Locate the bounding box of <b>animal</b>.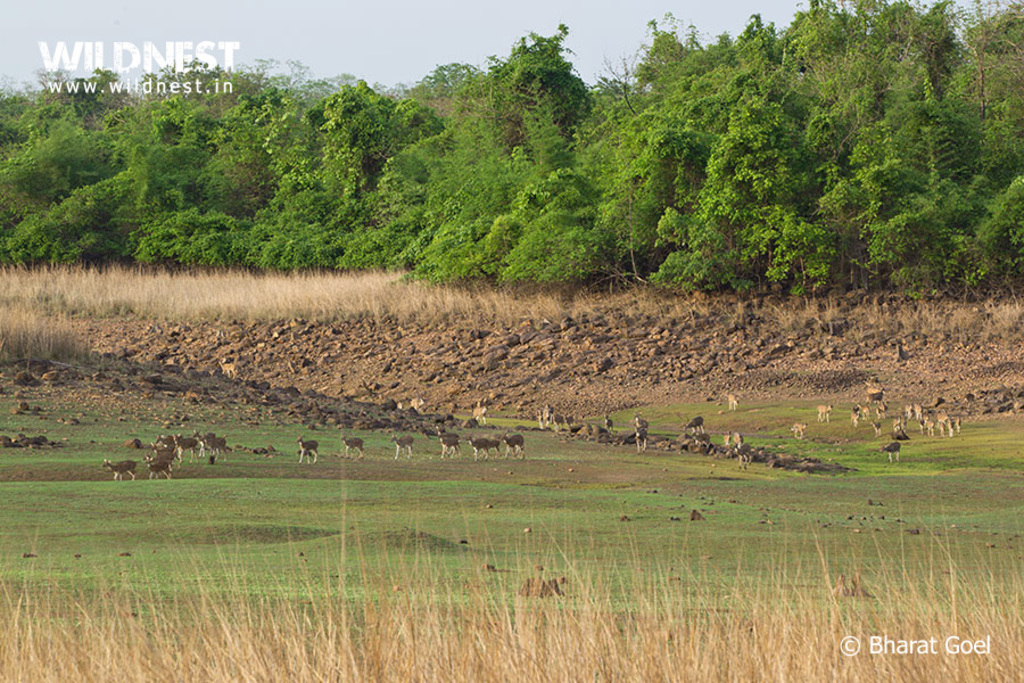
Bounding box: {"x1": 465, "y1": 409, "x2": 484, "y2": 419}.
